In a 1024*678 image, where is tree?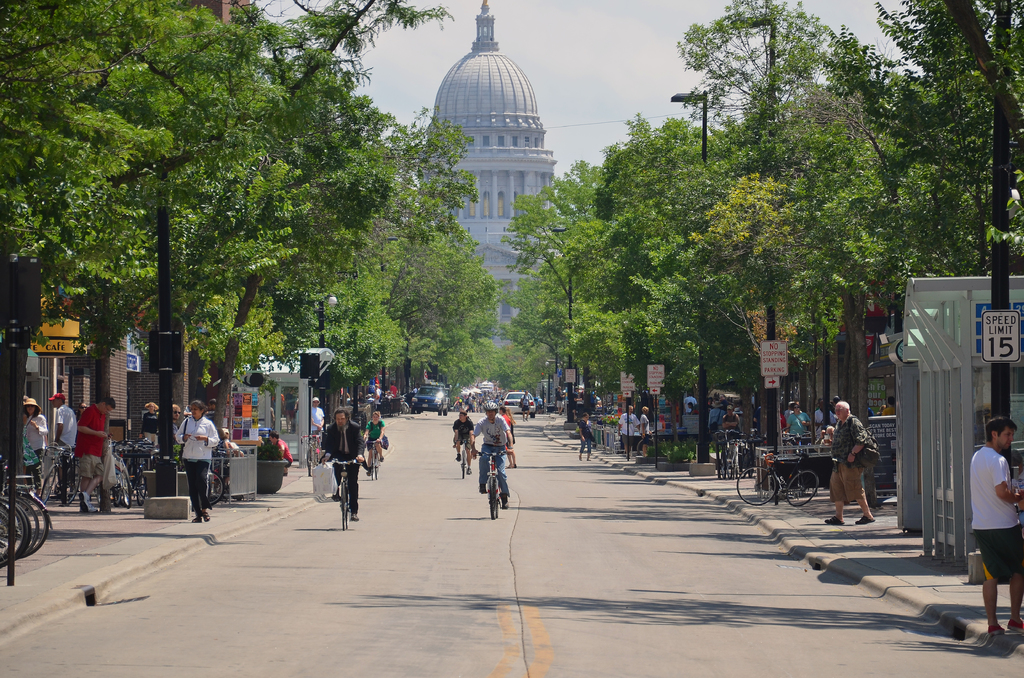
(632,156,727,415).
